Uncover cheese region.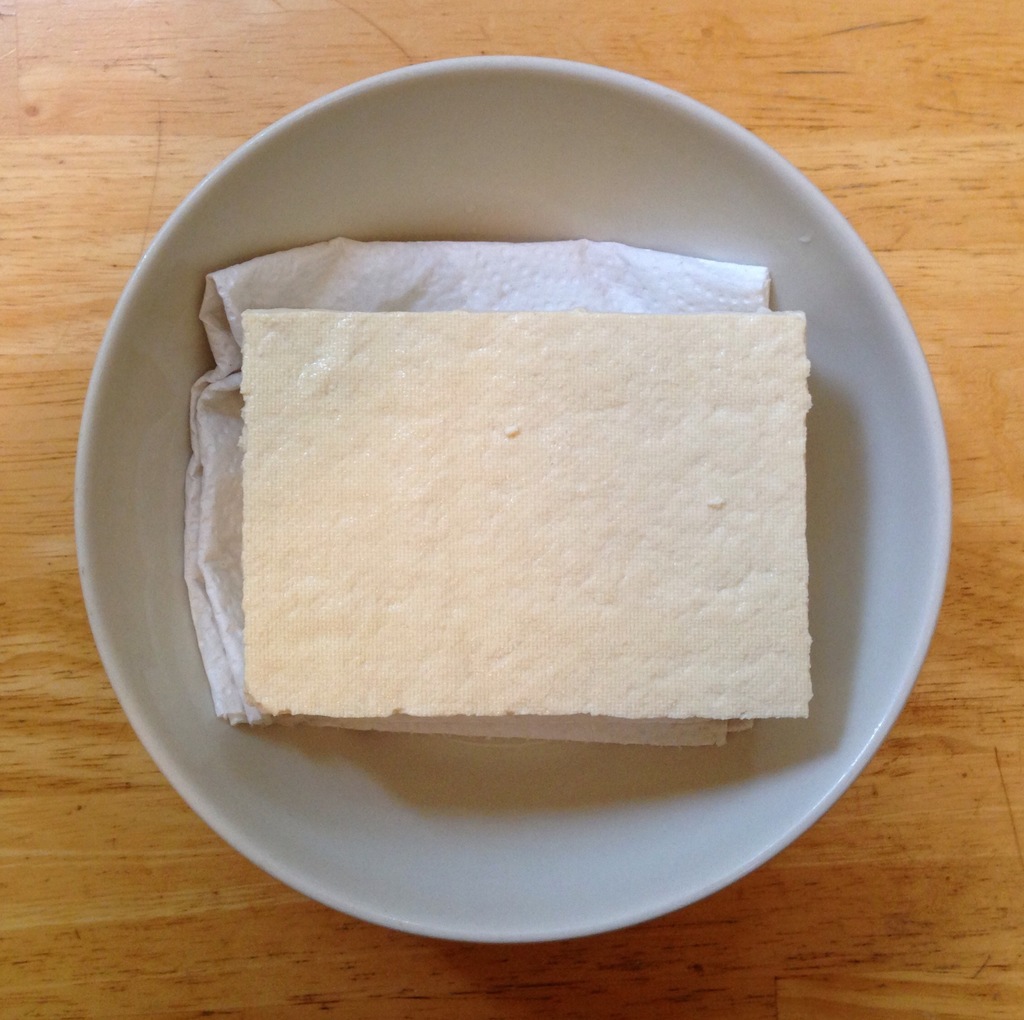
Uncovered: l=236, t=309, r=815, b=724.
